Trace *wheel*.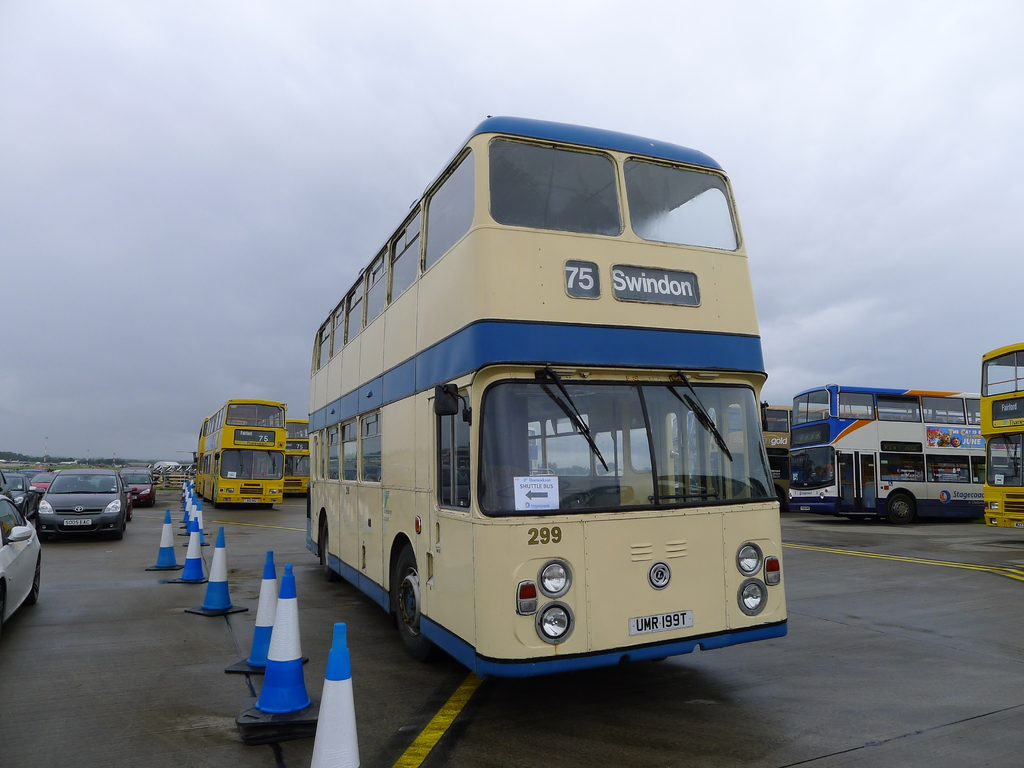
Traced to region(0, 579, 5, 631).
